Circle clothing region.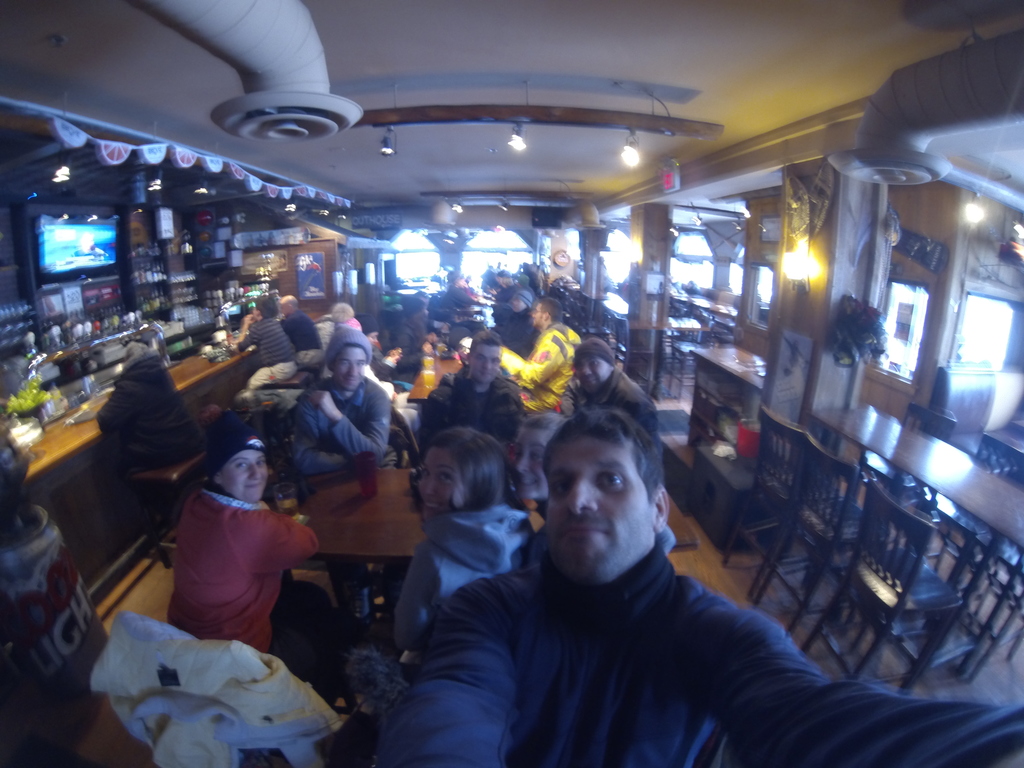
Region: <box>572,347,677,436</box>.
